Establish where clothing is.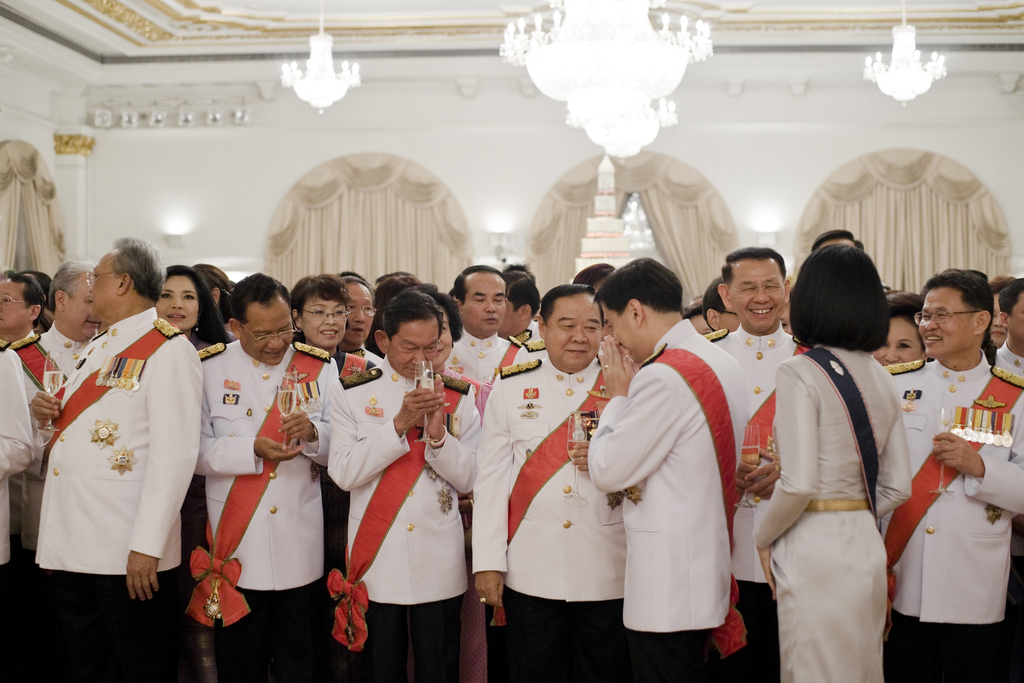
Established at <region>329, 369, 476, 682</region>.
